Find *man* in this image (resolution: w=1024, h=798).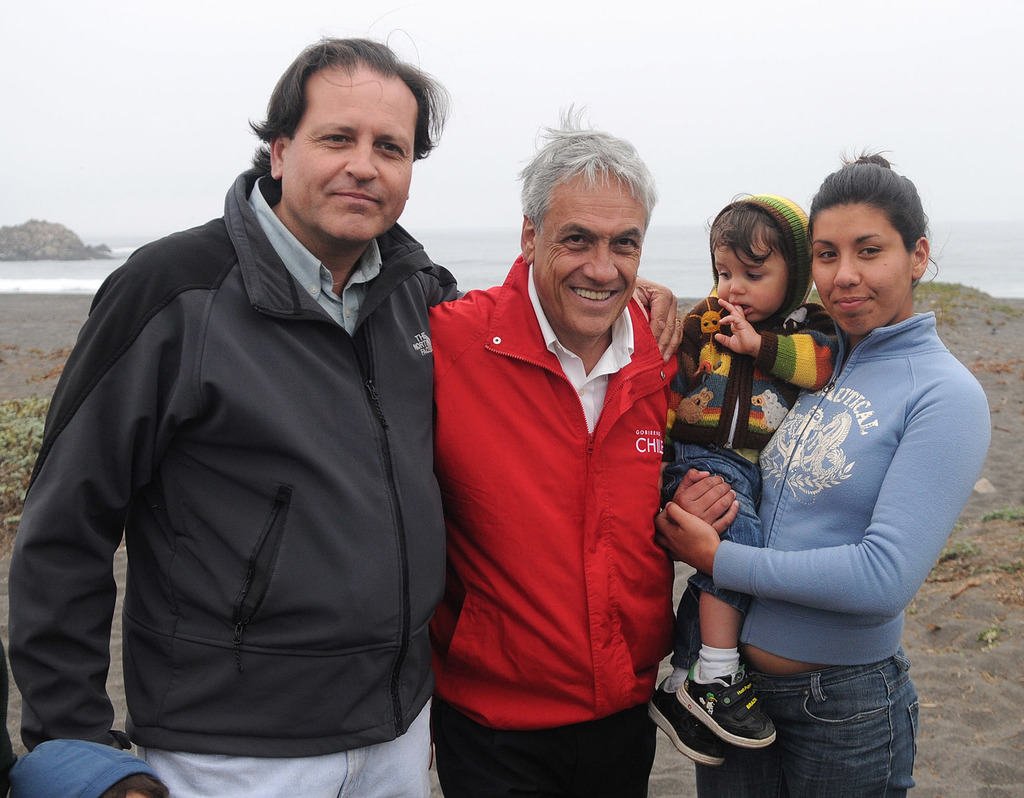
crop(9, 28, 684, 797).
